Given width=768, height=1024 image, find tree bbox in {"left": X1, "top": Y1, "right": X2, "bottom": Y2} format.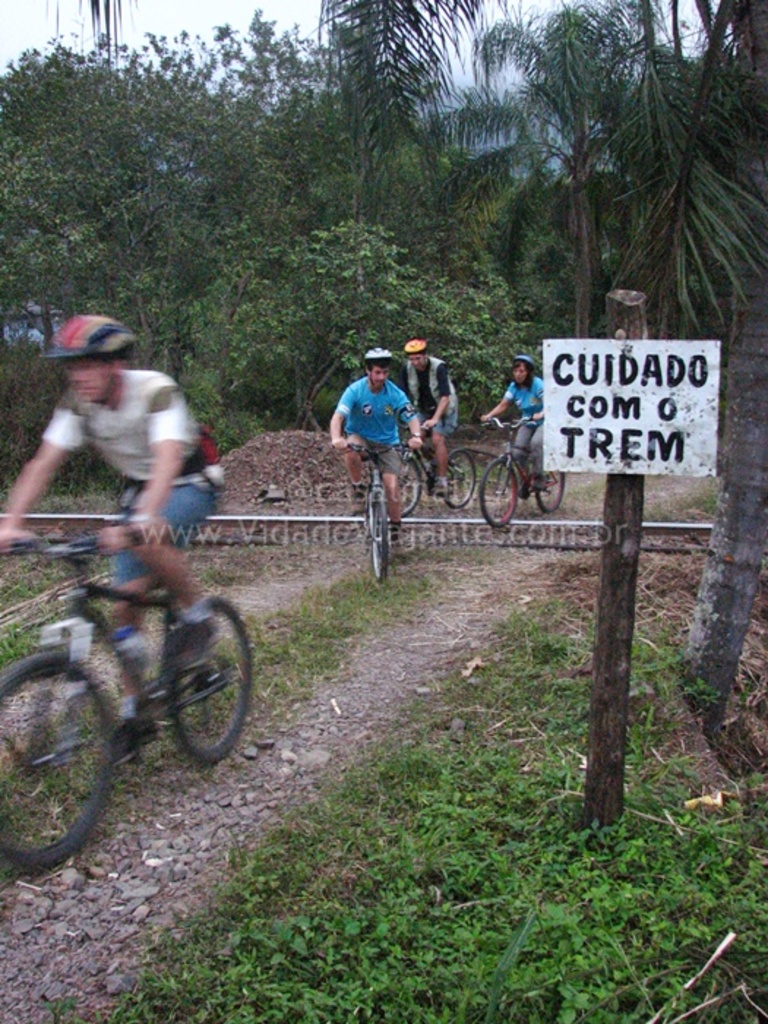
{"left": 186, "top": 212, "right": 544, "bottom": 453}.
